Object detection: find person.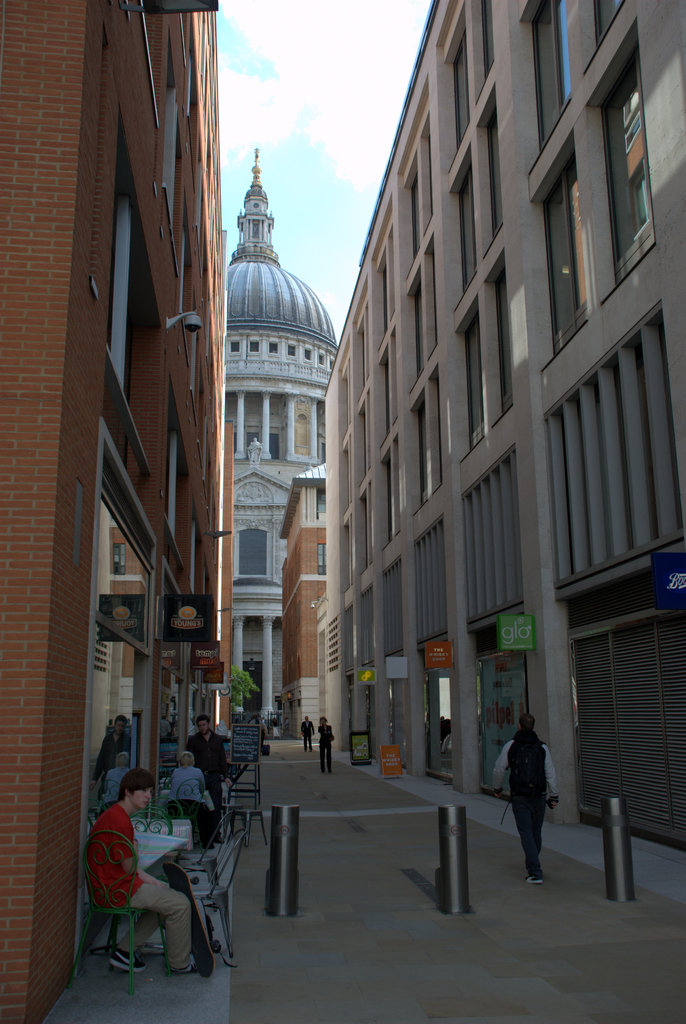
rect(88, 708, 132, 794).
